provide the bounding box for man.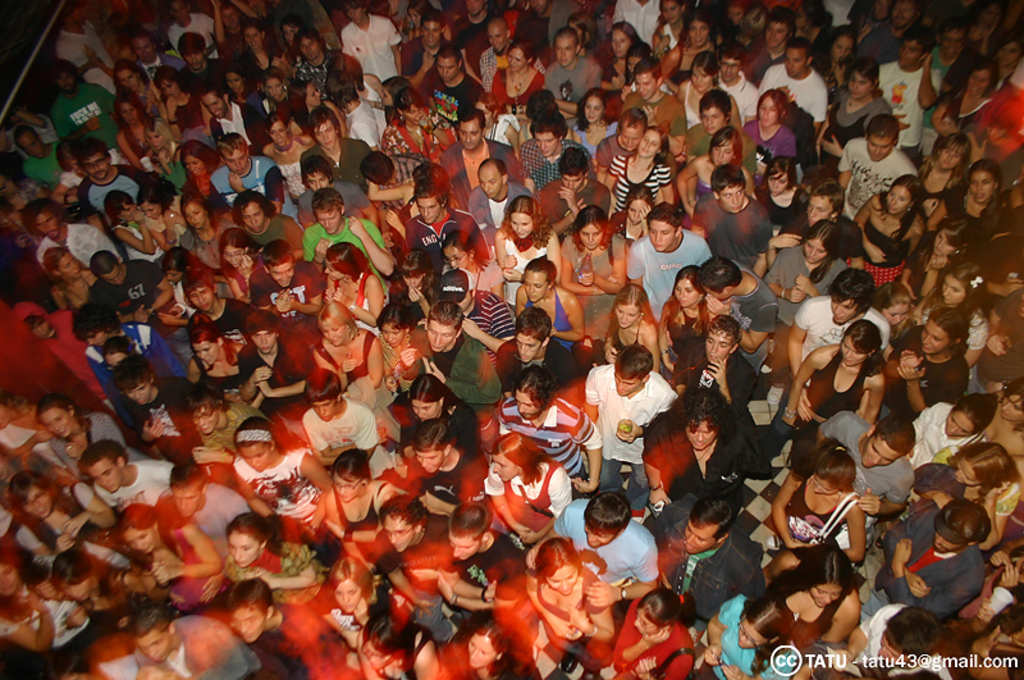
(598, 110, 662, 201).
